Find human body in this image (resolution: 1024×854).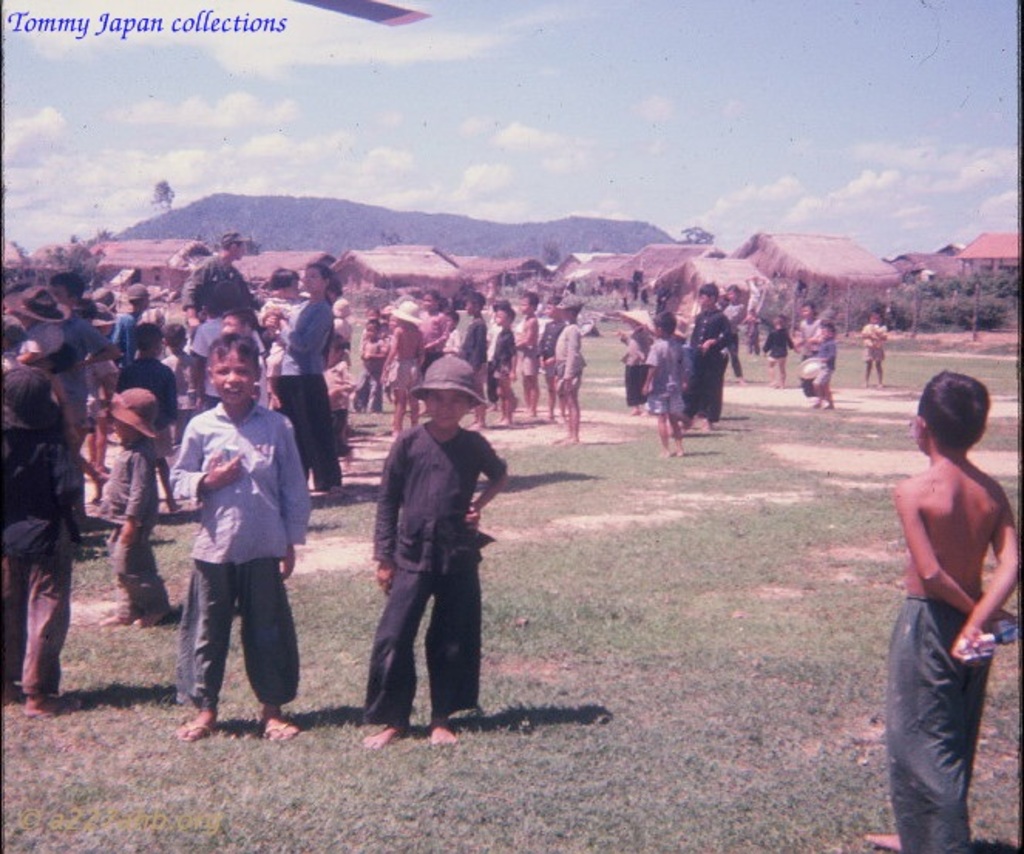
641,337,704,460.
